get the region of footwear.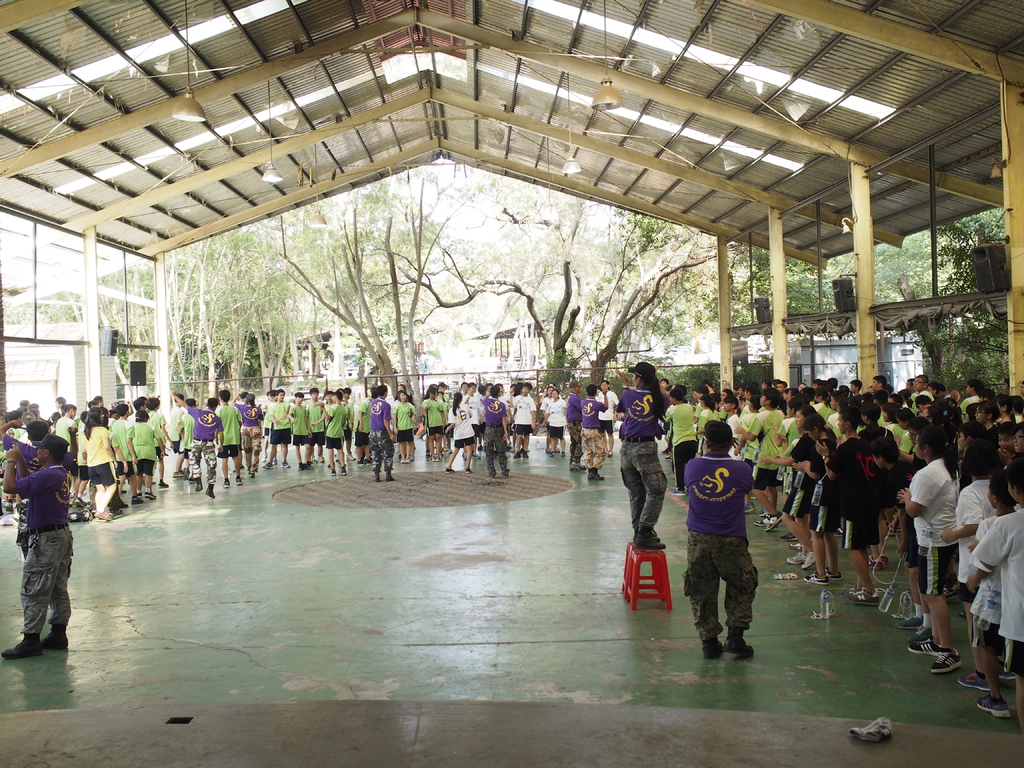
select_region(788, 543, 800, 546).
